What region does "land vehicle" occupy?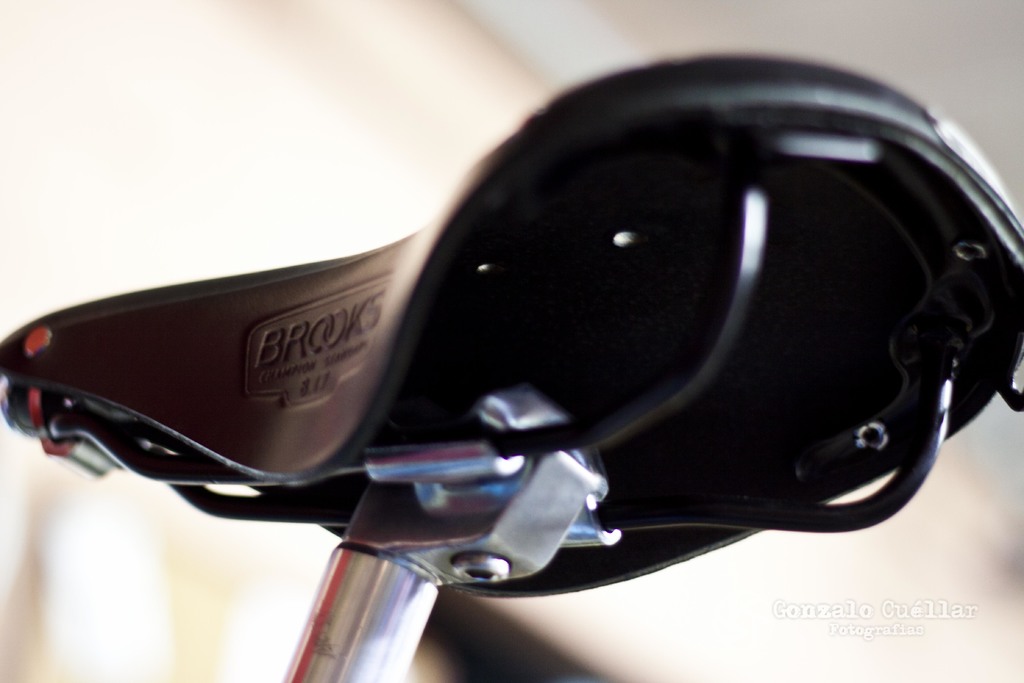
(left=0, top=56, right=1023, bottom=682).
